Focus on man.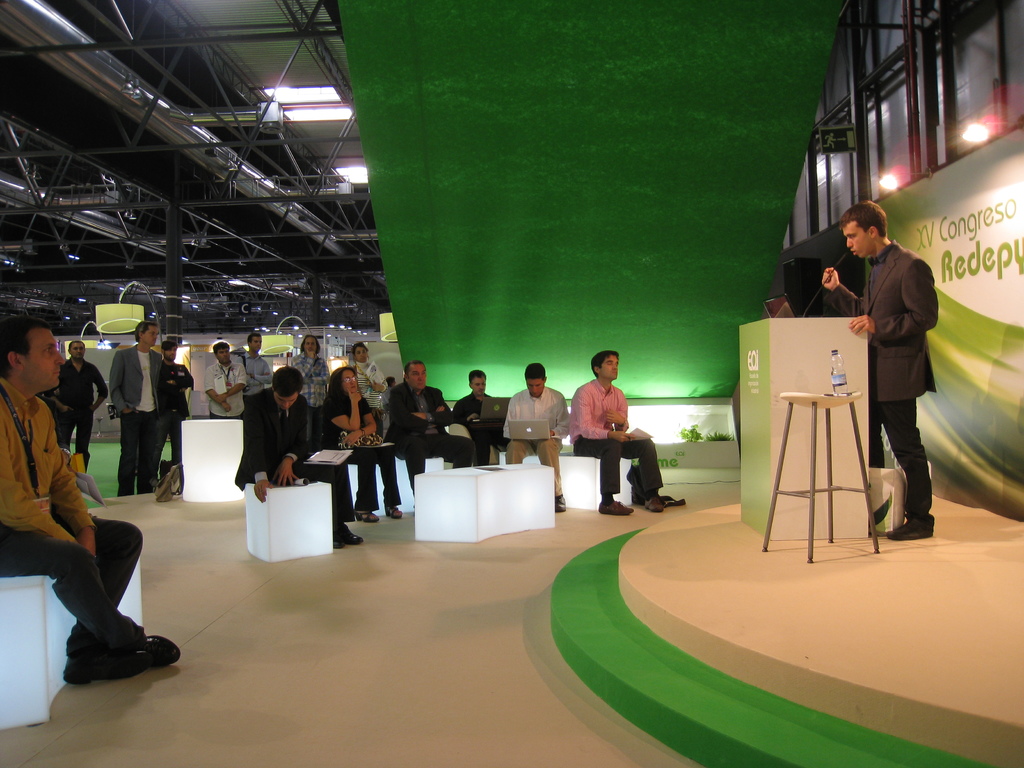
Focused at locate(51, 344, 104, 471).
